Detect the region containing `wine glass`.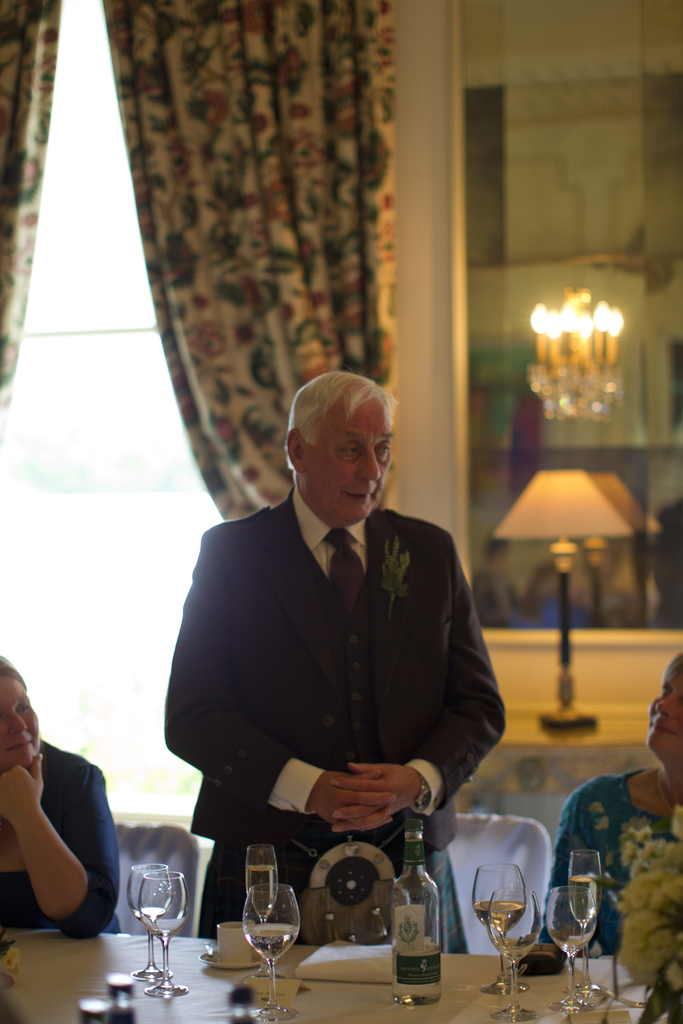
(x1=147, y1=876, x2=187, y2=1000).
